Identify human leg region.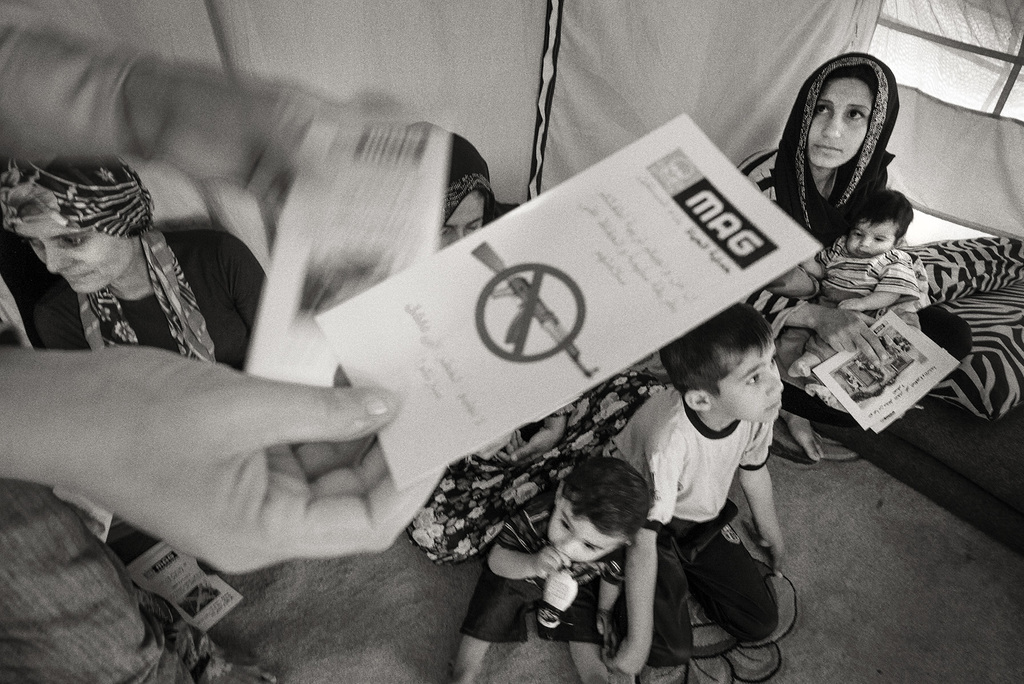
Region: x1=623 y1=543 x2=695 y2=668.
